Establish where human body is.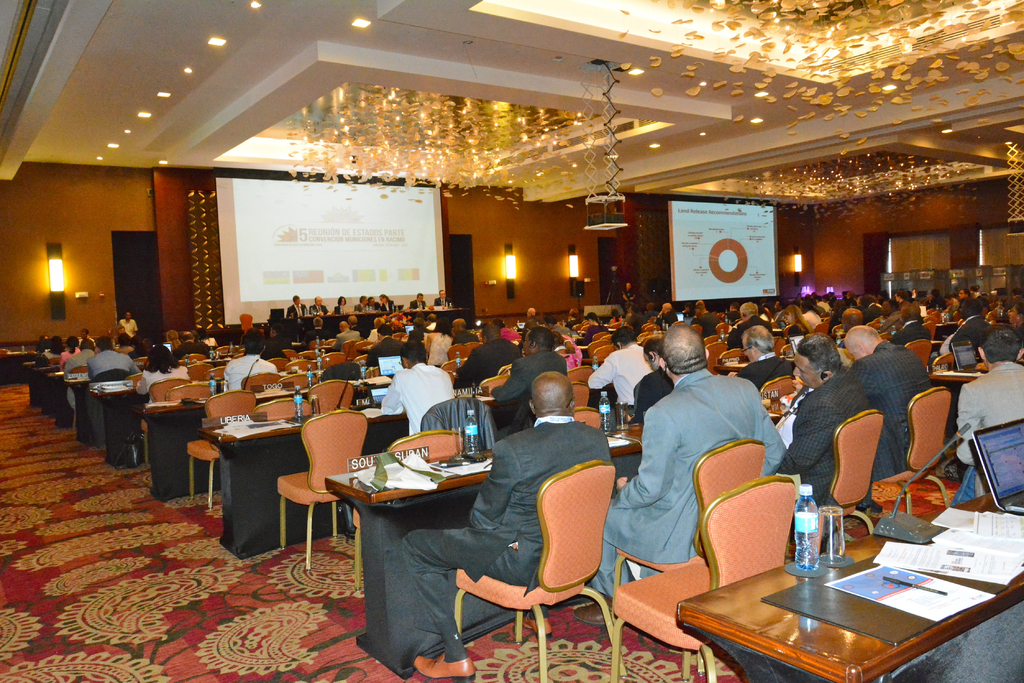
Established at select_region(571, 312, 602, 338).
